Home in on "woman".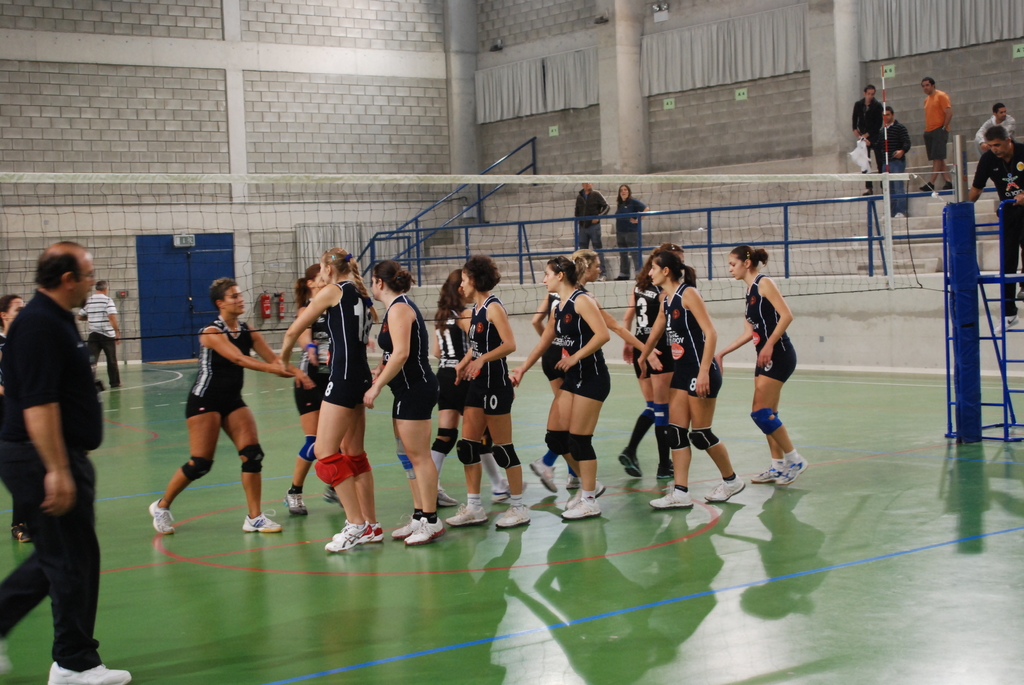
Homed in at crop(420, 264, 541, 515).
